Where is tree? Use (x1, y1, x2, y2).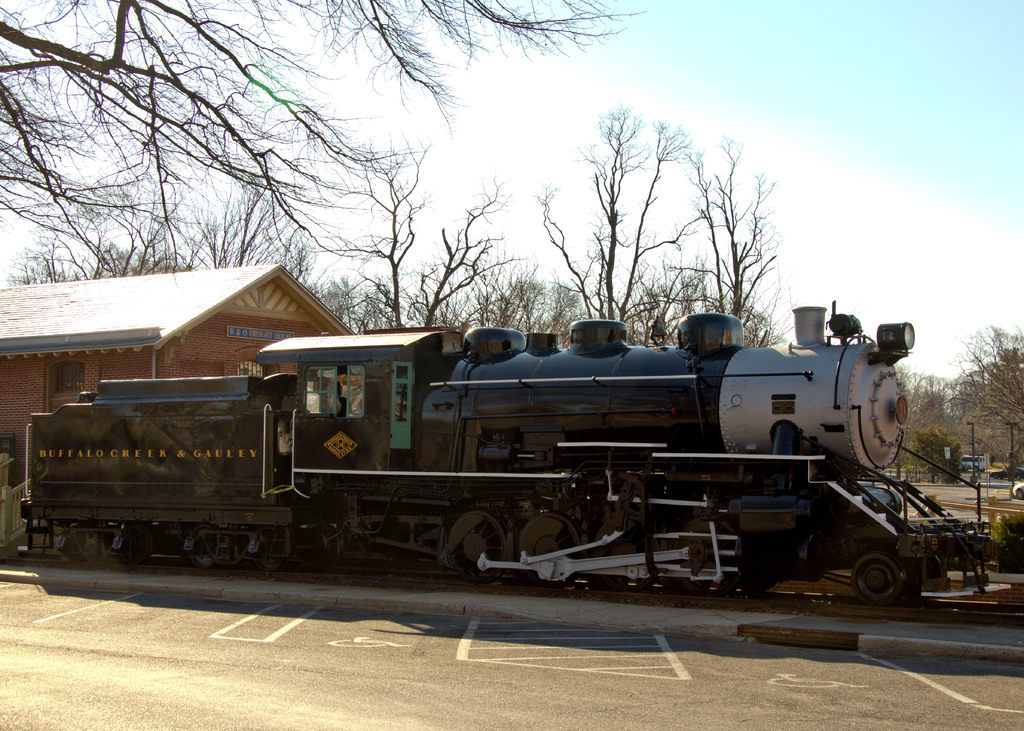
(878, 324, 1023, 474).
